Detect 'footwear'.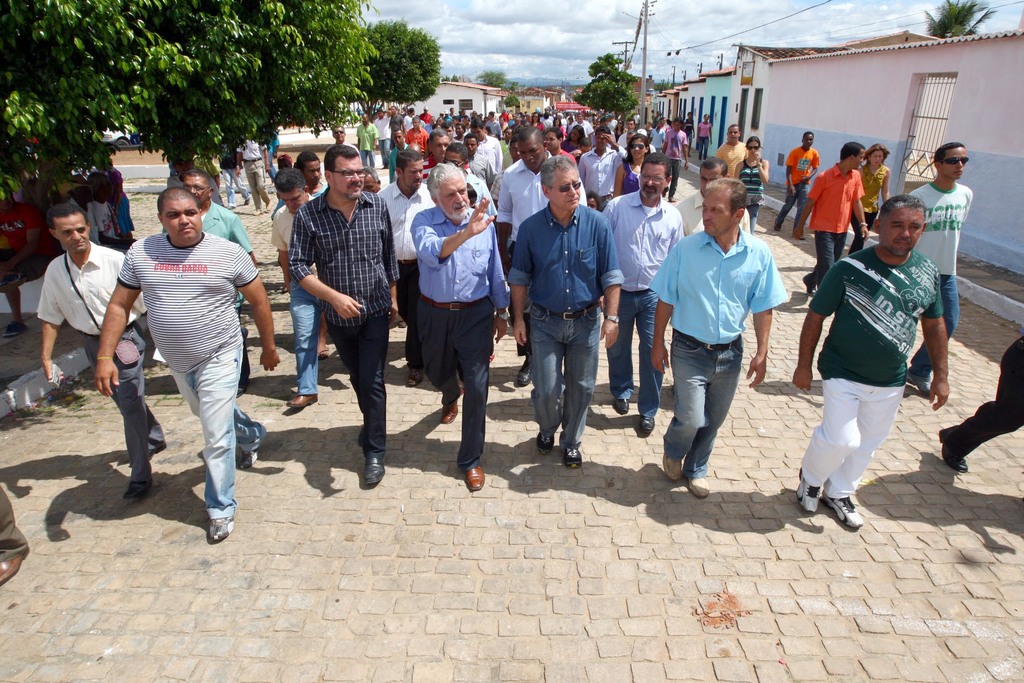
Detected at (left=942, top=429, right=968, bottom=472).
